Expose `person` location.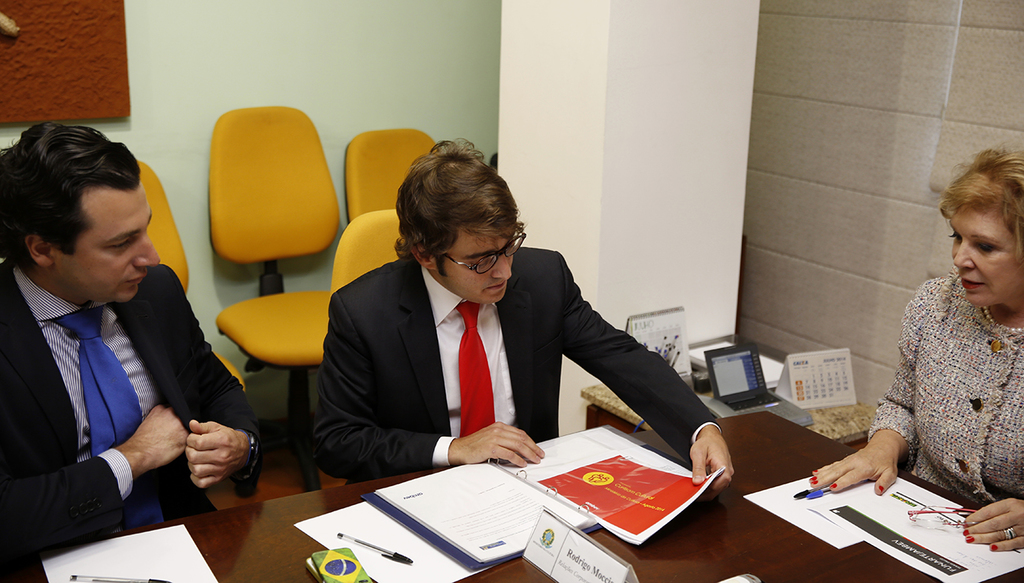
Exposed at x1=806, y1=145, x2=1023, y2=561.
